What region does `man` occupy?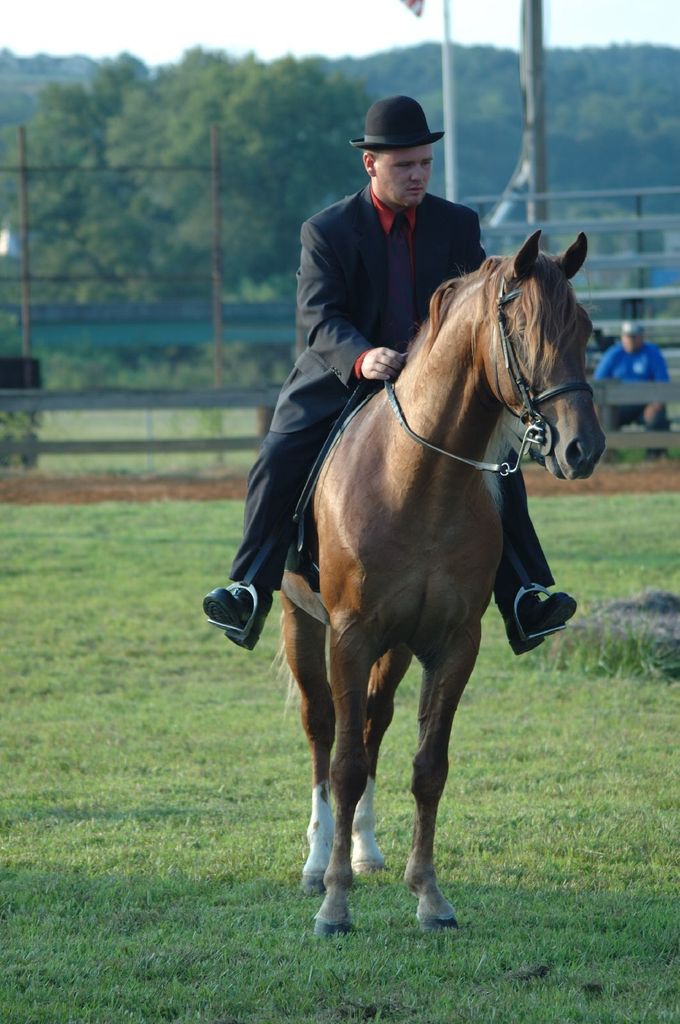
left=588, top=321, right=672, bottom=455.
